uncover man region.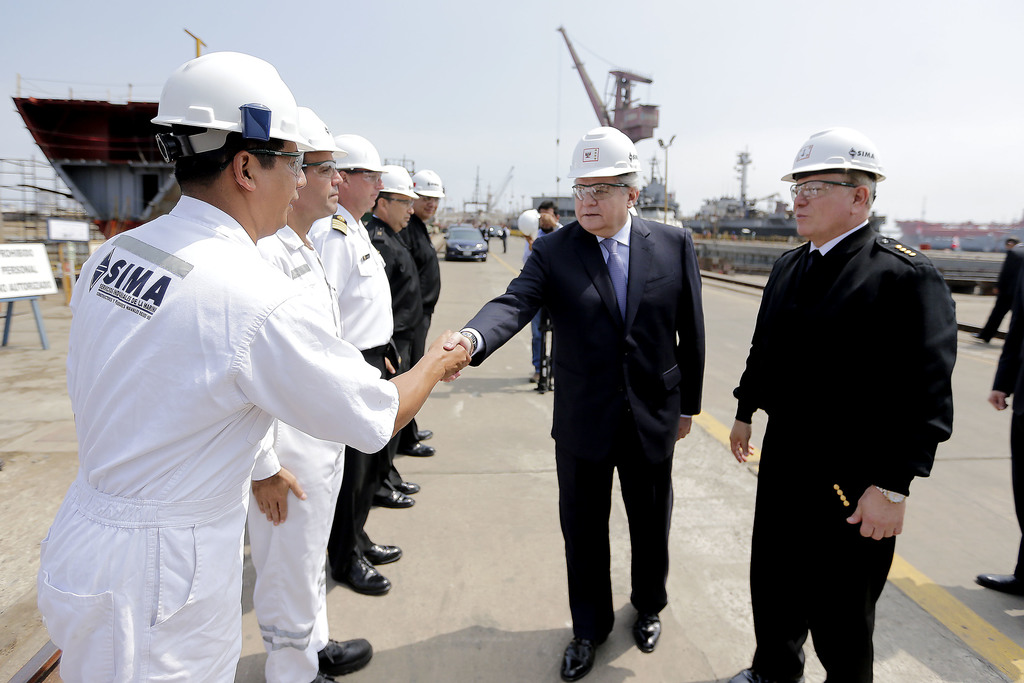
Uncovered: select_region(412, 162, 451, 458).
